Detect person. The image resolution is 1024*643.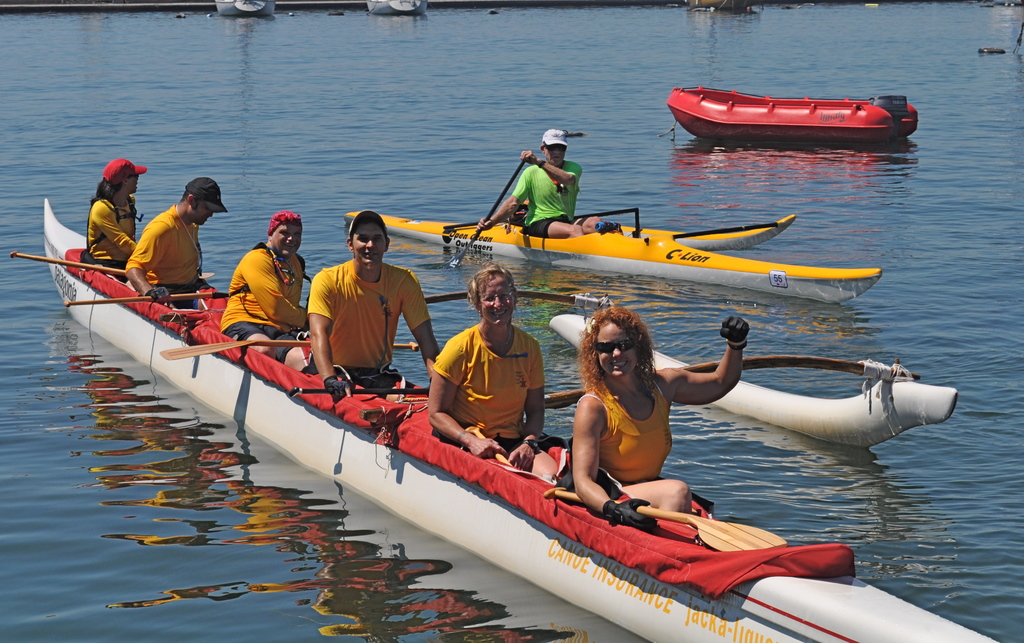
bbox(106, 165, 211, 311).
